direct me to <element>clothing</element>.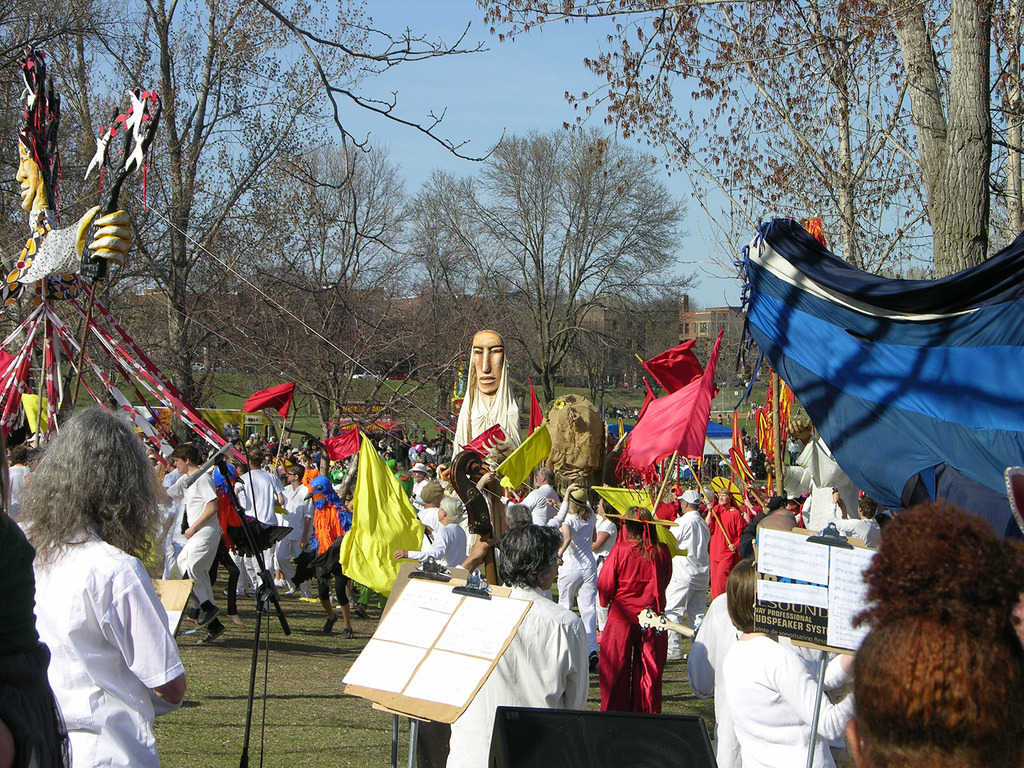
Direction: <region>556, 510, 602, 655</region>.
